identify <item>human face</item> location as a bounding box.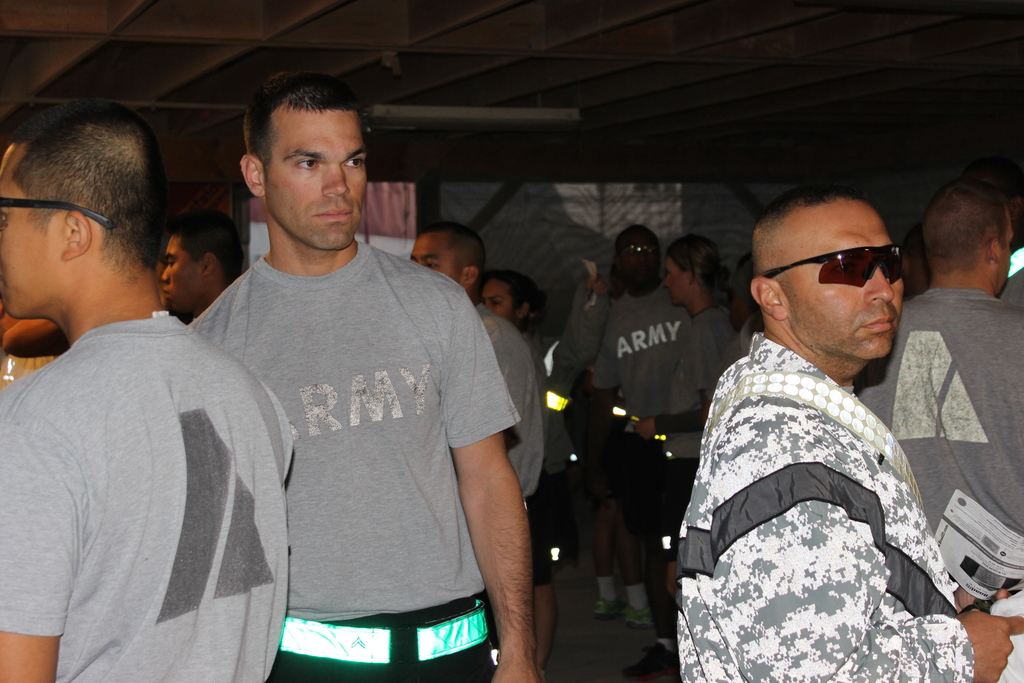
662/254/687/307.
